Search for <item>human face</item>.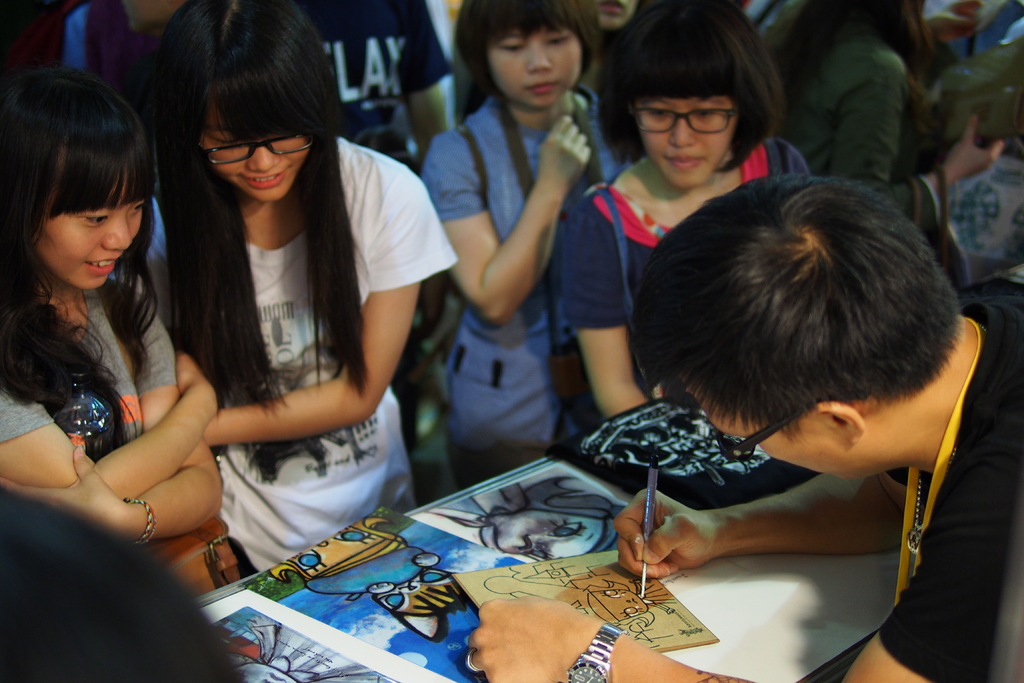
Found at 678:374:868:484.
